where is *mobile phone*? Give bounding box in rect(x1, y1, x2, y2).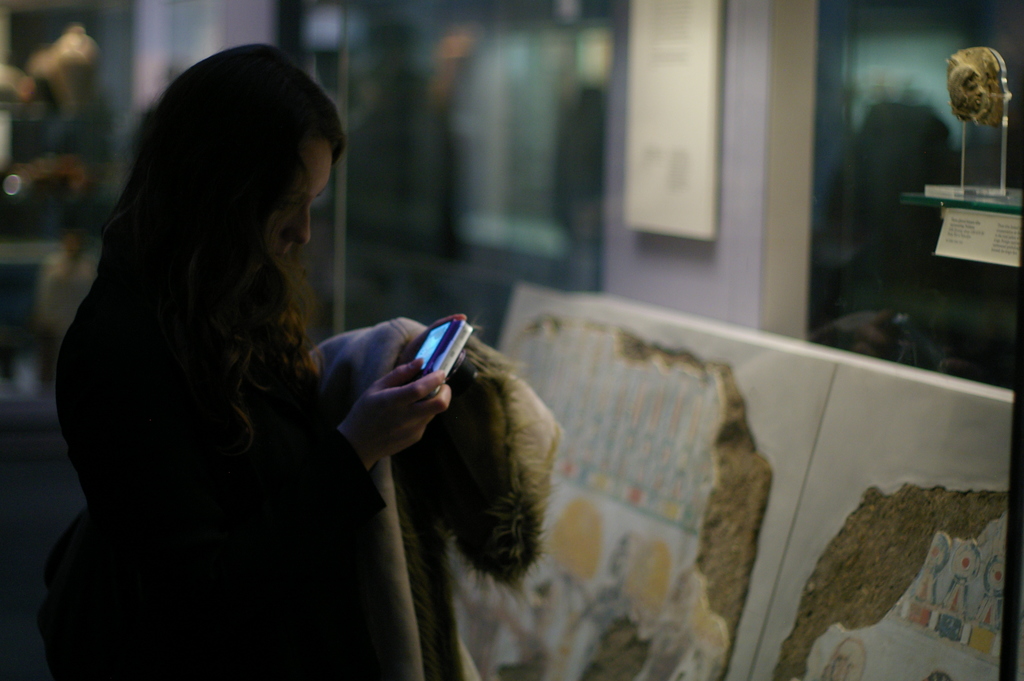
rect(400, 315, 490, 403).
